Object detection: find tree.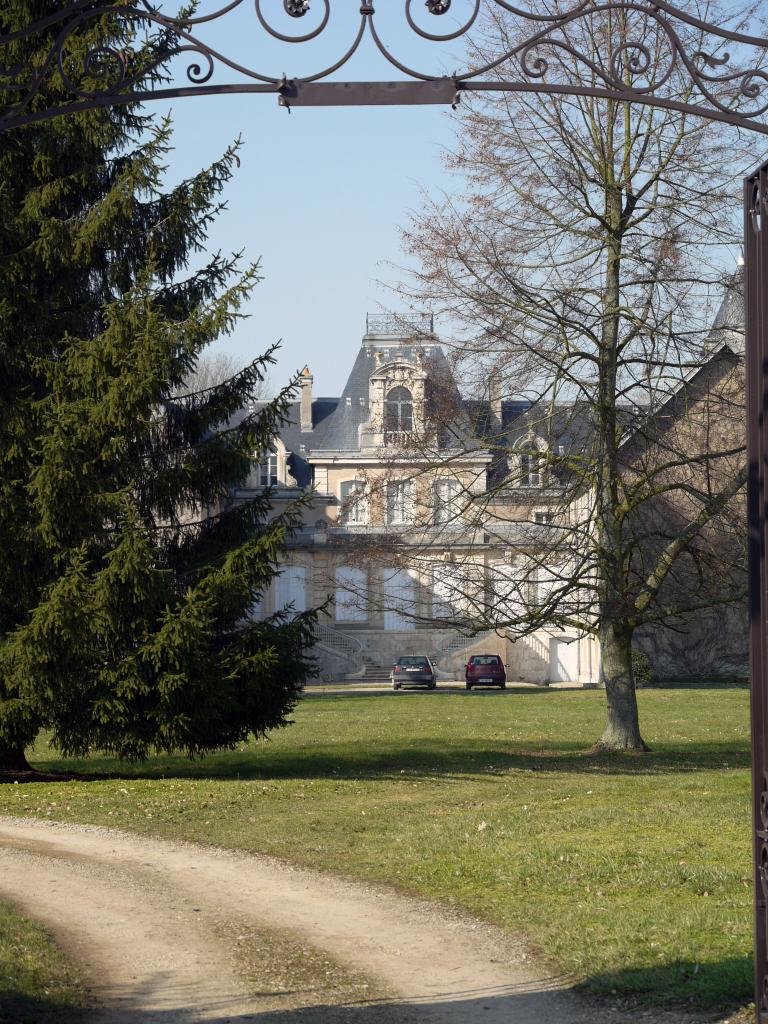
<bbox>325, 0, 759, 758</bbox>.
